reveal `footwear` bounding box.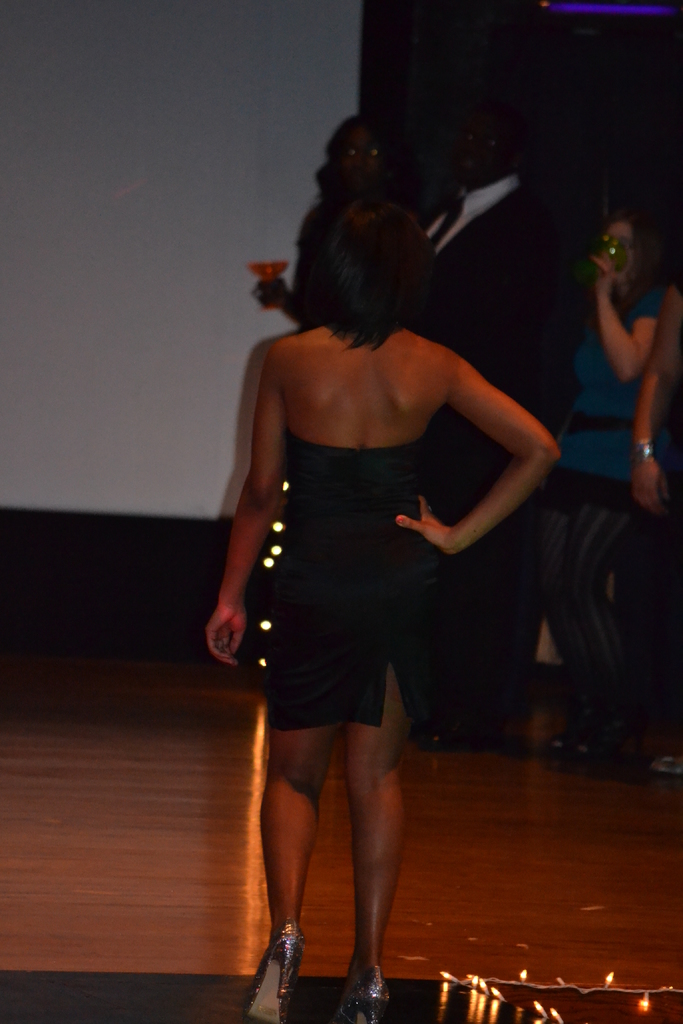
Revealed: 244 928 311 1023.
